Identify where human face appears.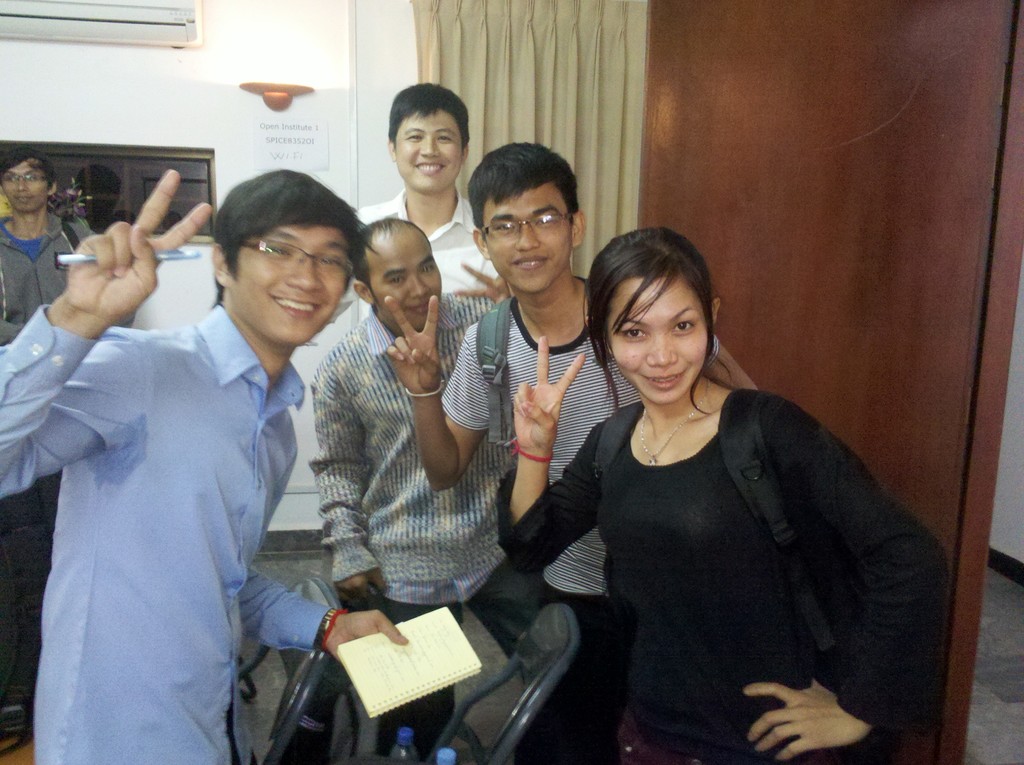
Appears at [369, 241, 445, 328].
